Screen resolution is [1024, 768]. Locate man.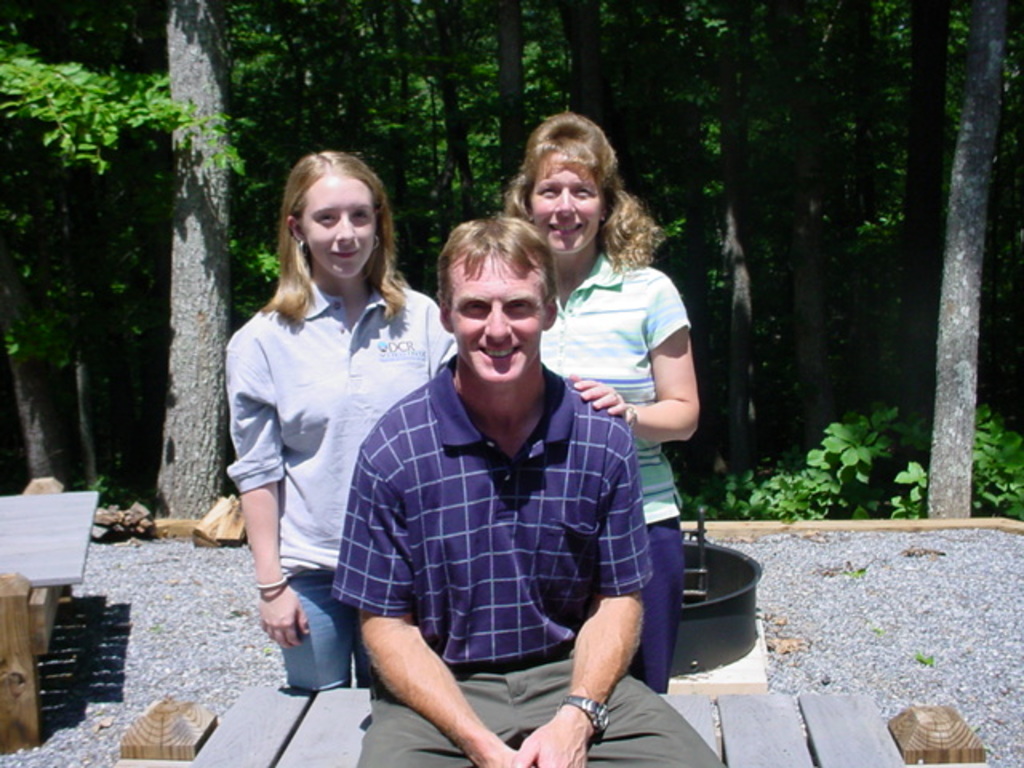
x1=320 y1=195 x2=693 y2=746.
